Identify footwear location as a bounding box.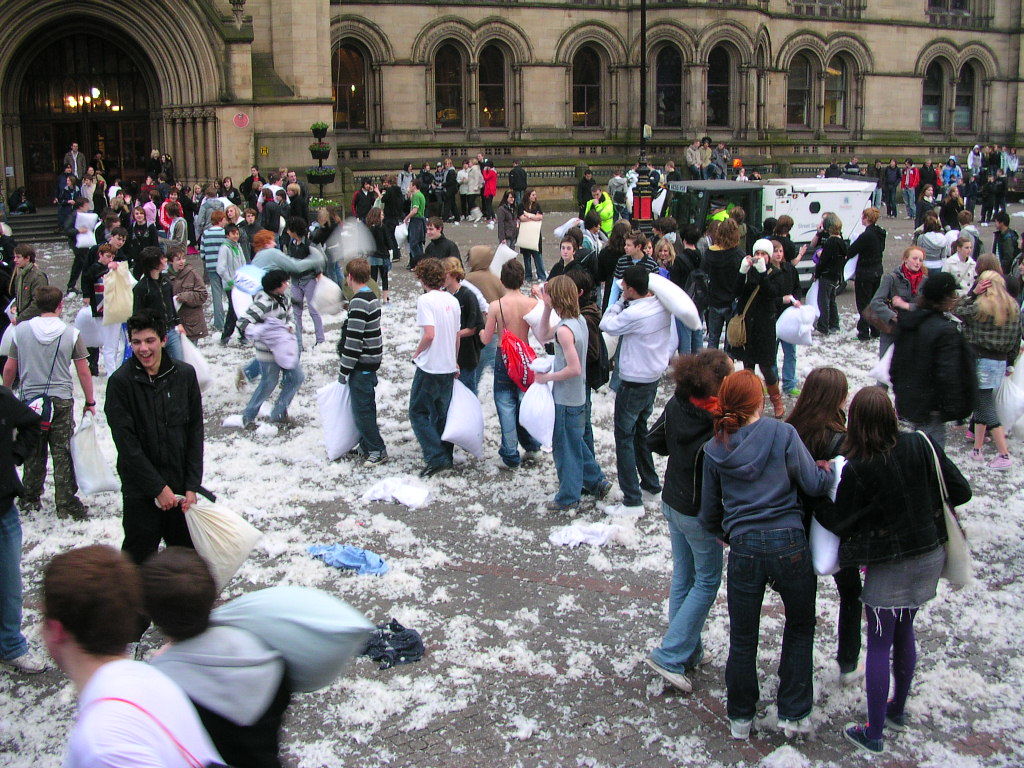
detection(841, 660, 868, 680).
